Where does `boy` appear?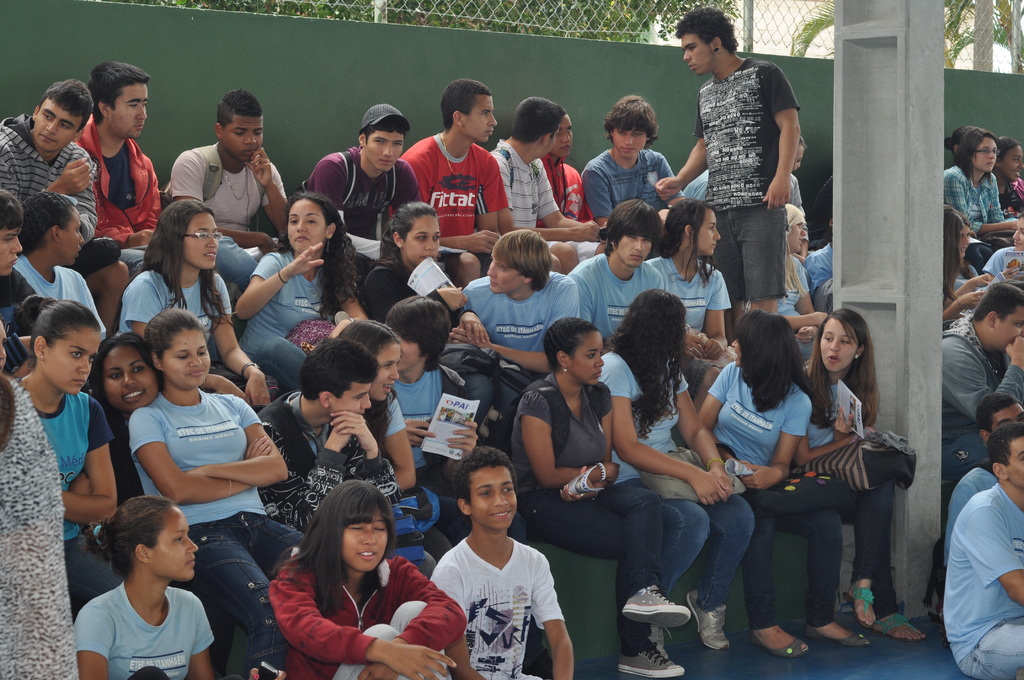
Appears at (left=411, top=77, right=516, bottom=286).
